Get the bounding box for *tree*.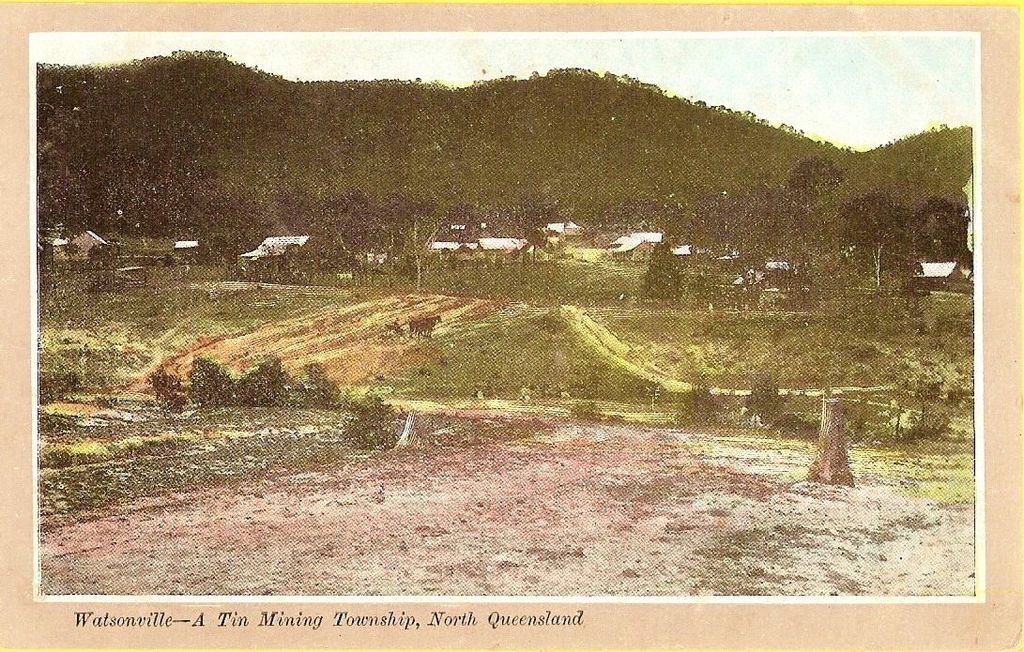
x1=675 y1=385 x2=723 y2=433.
